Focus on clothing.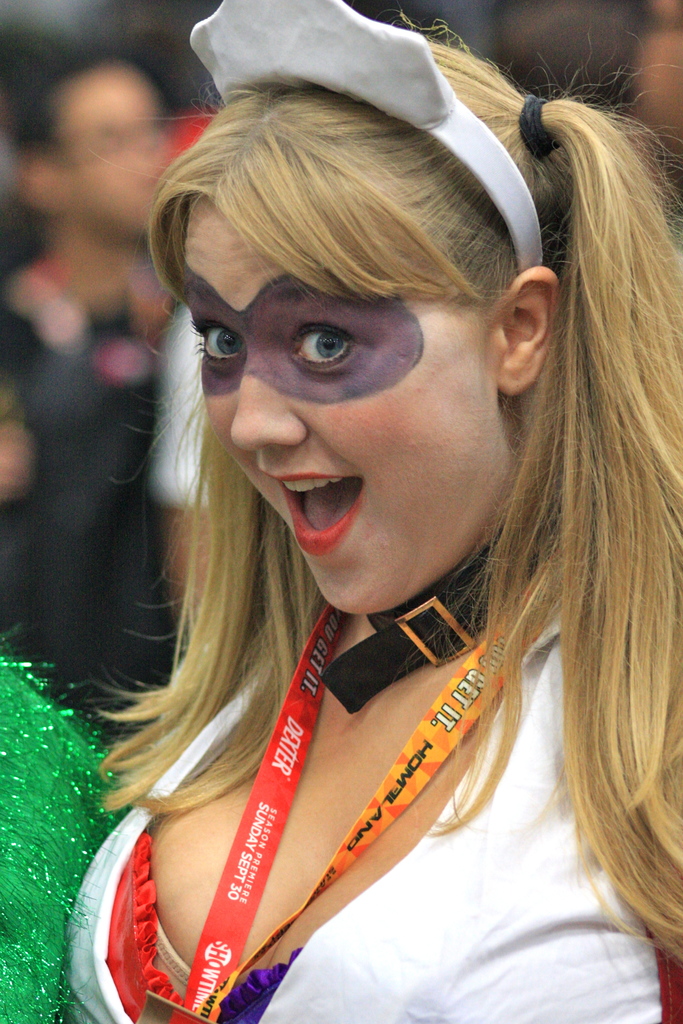
Focused at (left=62, top=580, right=682, bottom=1023).
